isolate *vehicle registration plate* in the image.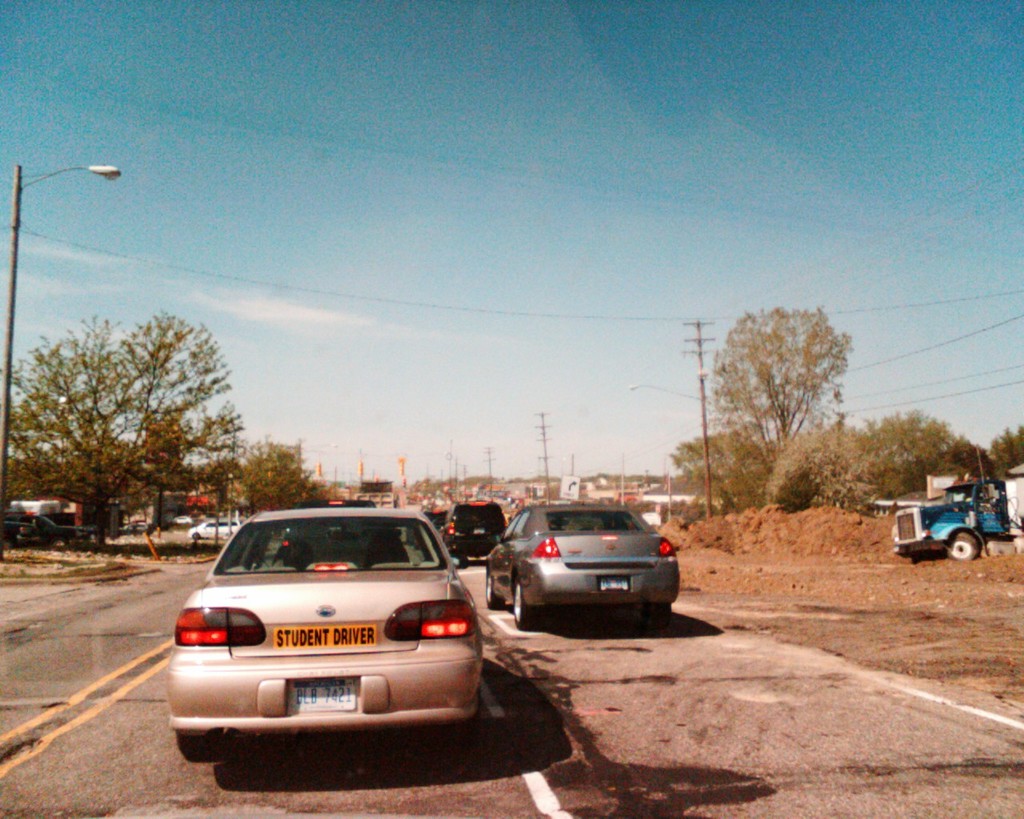
Isolated region: region(602, 575, 627, 589).
